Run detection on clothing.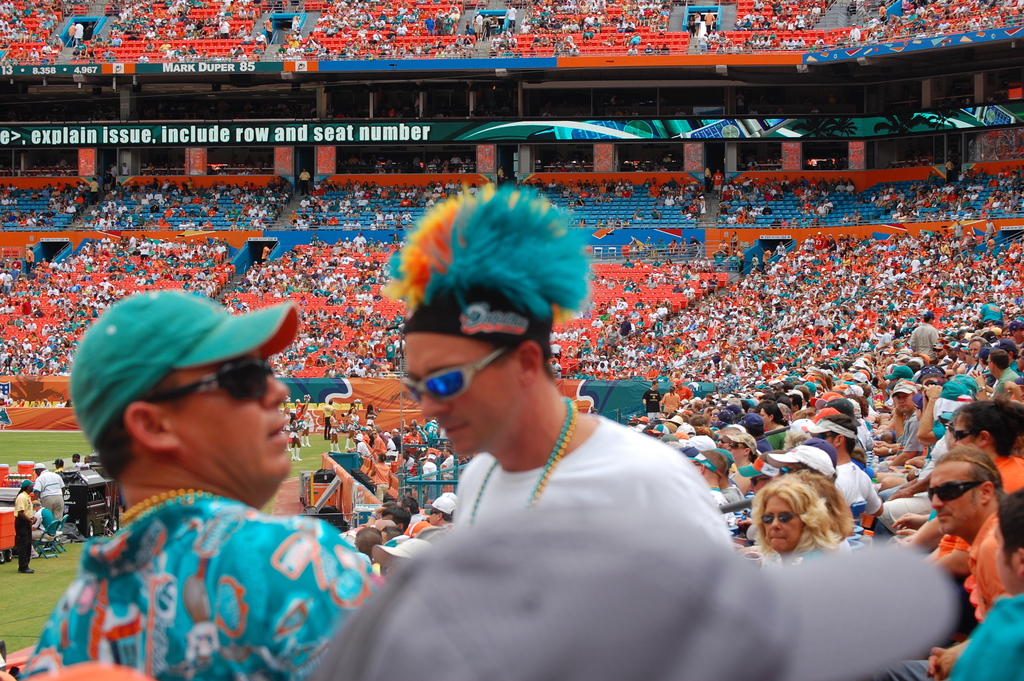
Result: detection(321, 411, 340, 454).
